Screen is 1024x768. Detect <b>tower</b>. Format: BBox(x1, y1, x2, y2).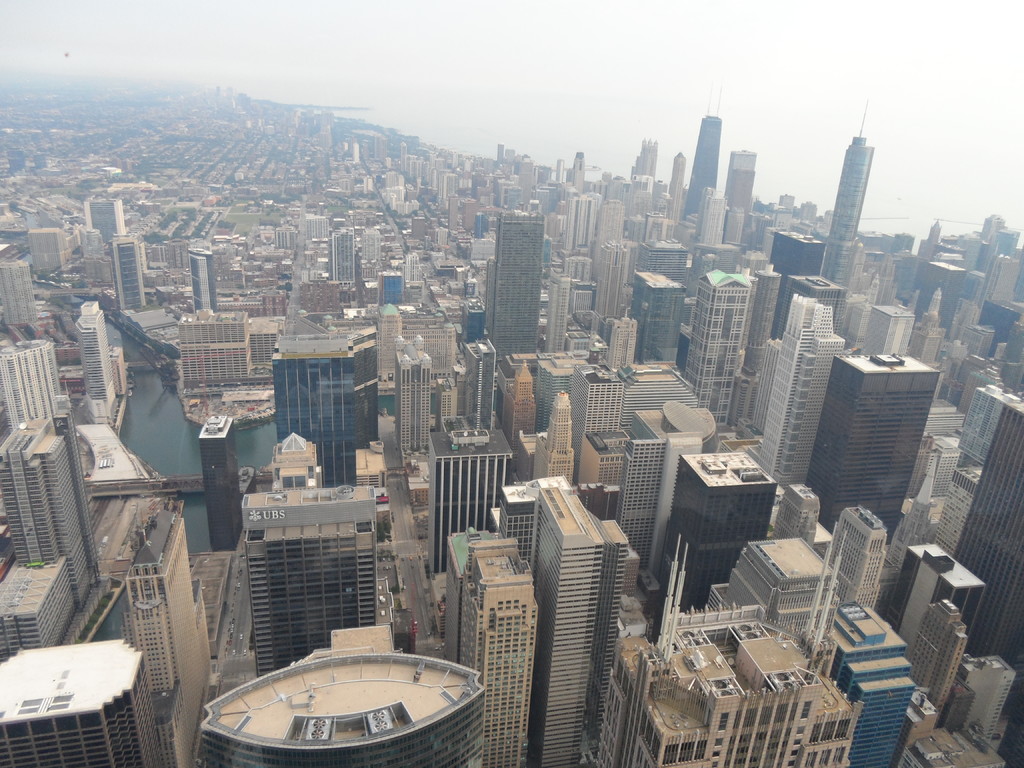
BBox(911, 274, 950, 371).
